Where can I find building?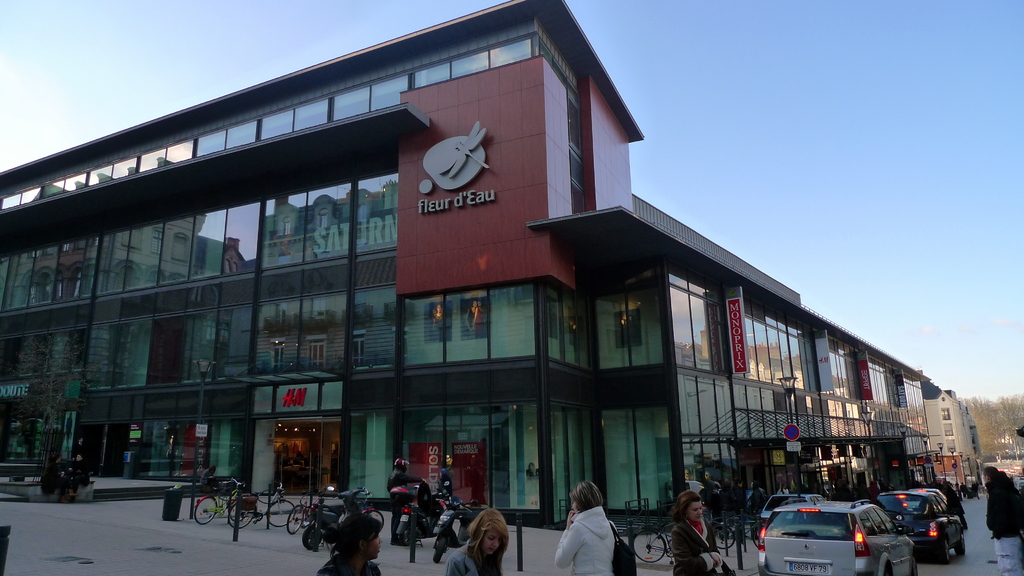
You can find it at [left=0, top=0, right=940, bottom=527].
